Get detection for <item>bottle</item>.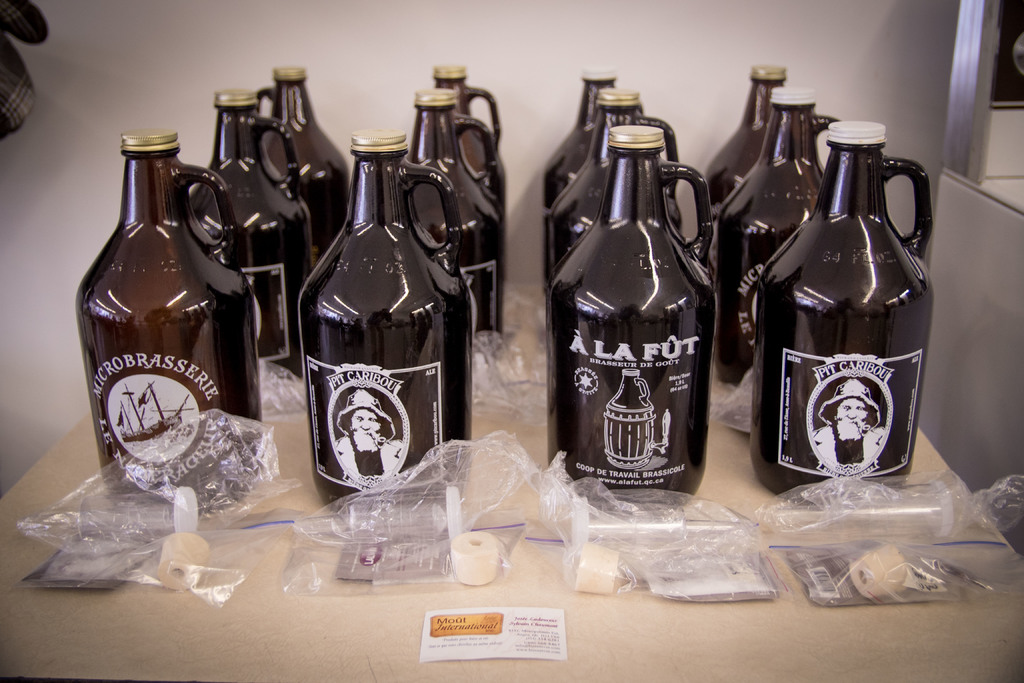
Detection: [536,70,618,226].
